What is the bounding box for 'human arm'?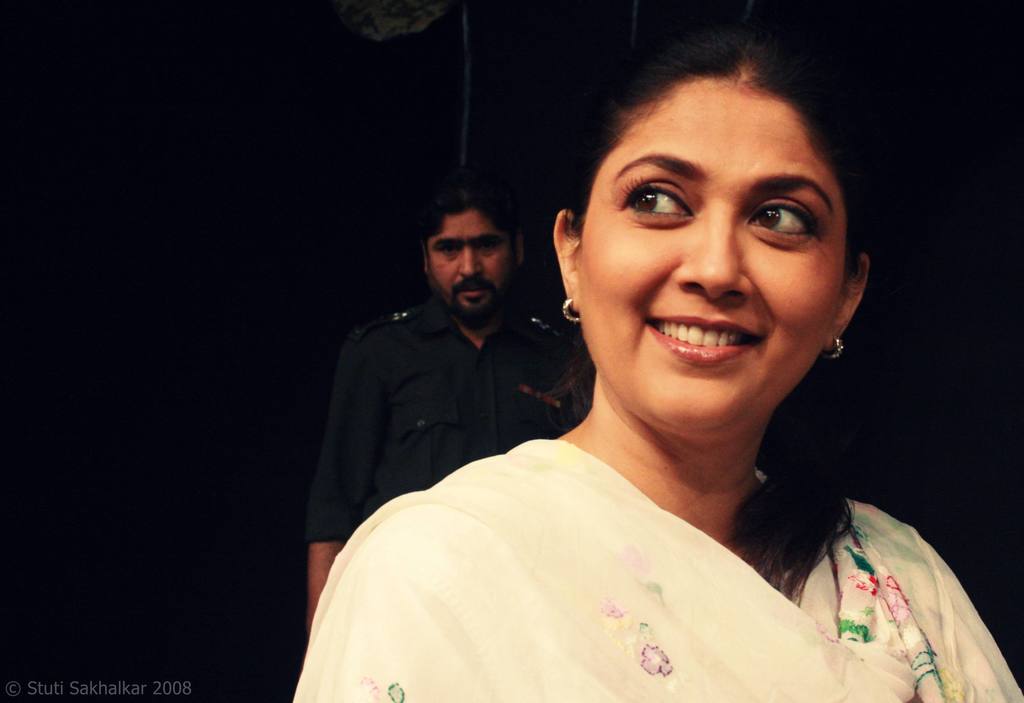
bbox(297, 506, 517, 702).
